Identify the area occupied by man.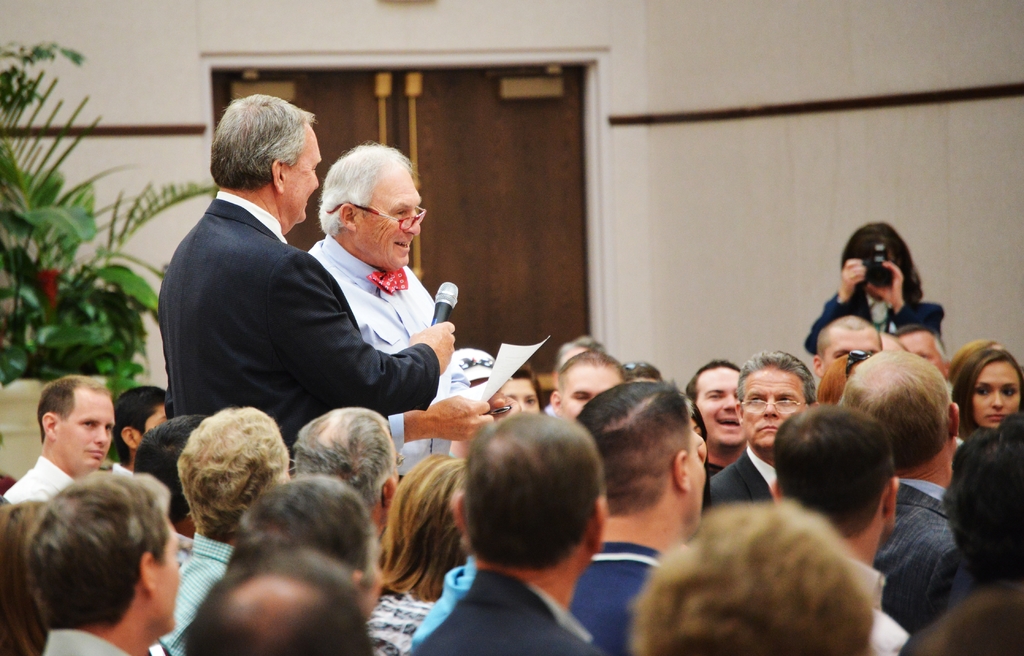
Area: bbox(292, 135, 495, 480).
